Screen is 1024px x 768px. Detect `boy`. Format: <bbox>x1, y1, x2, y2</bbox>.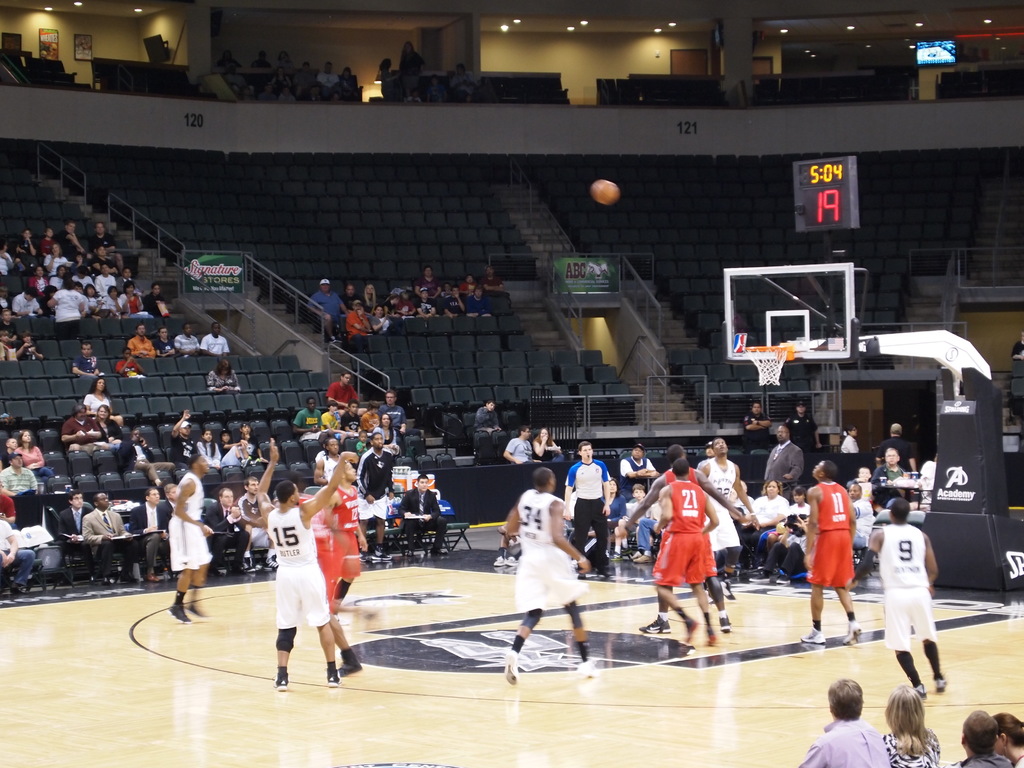
<bbox>18, 331, 44, 362</bbox>.
